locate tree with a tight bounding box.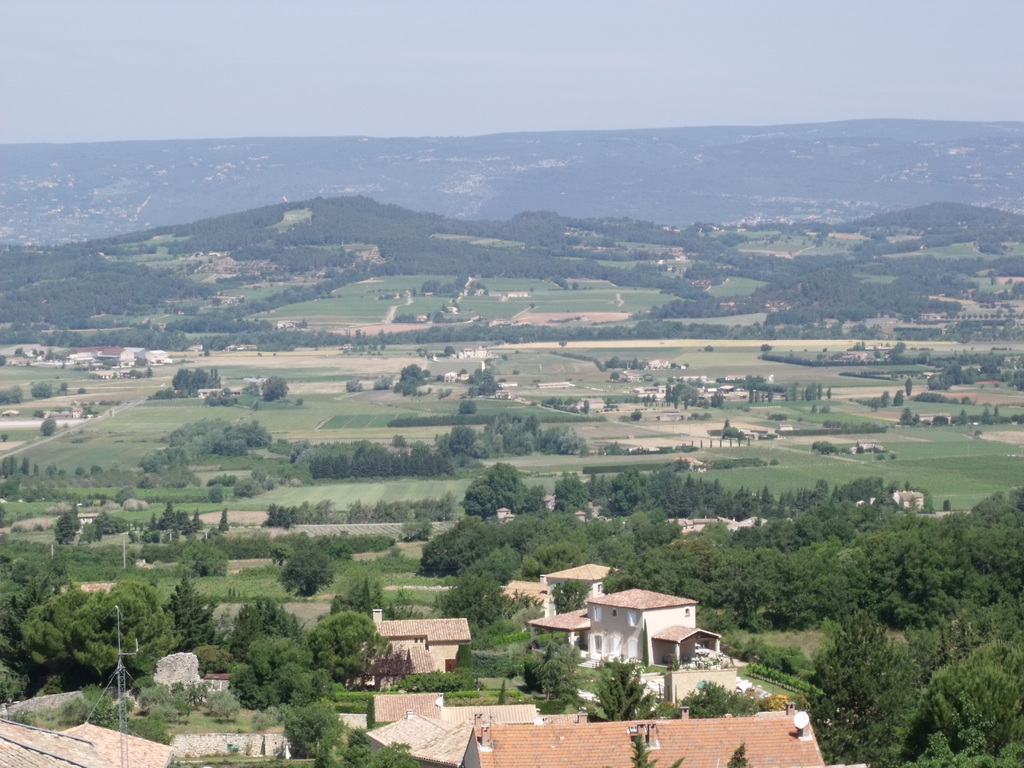
907/378/916/397.
